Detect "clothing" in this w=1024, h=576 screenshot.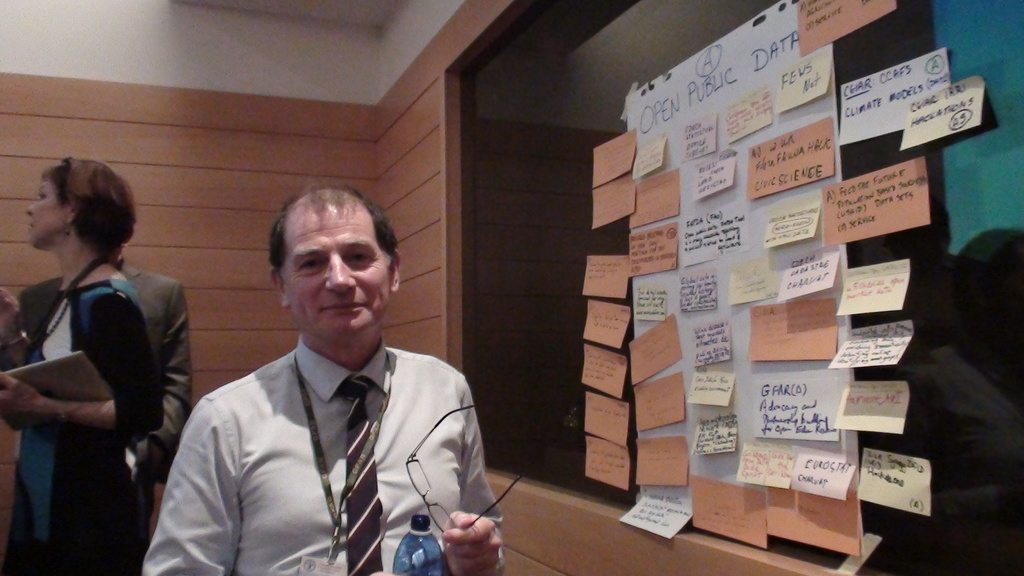
Detection: 149/279/492/573.
